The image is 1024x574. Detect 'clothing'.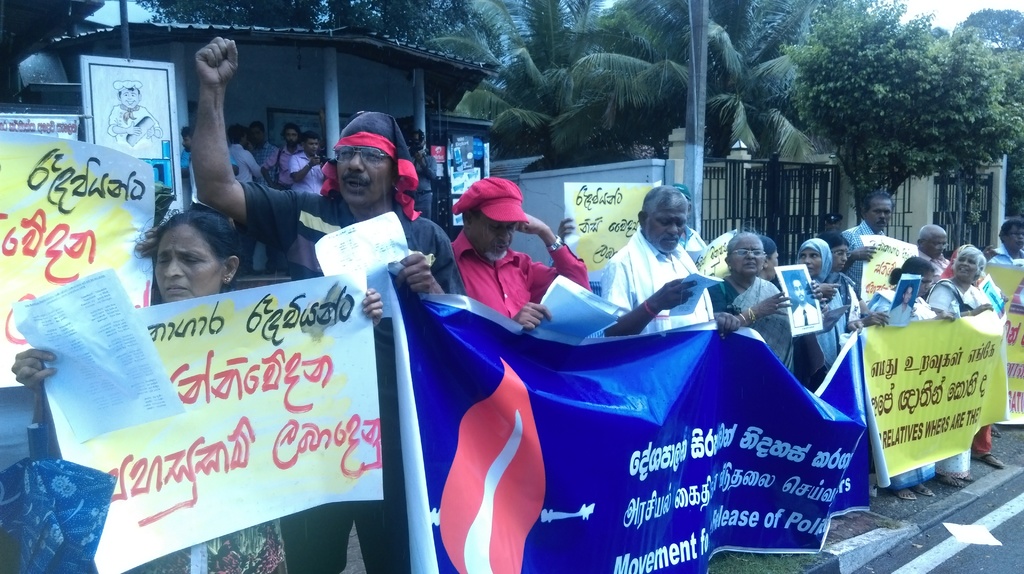
Detection: bbox=[586, 200, 727, 336].
